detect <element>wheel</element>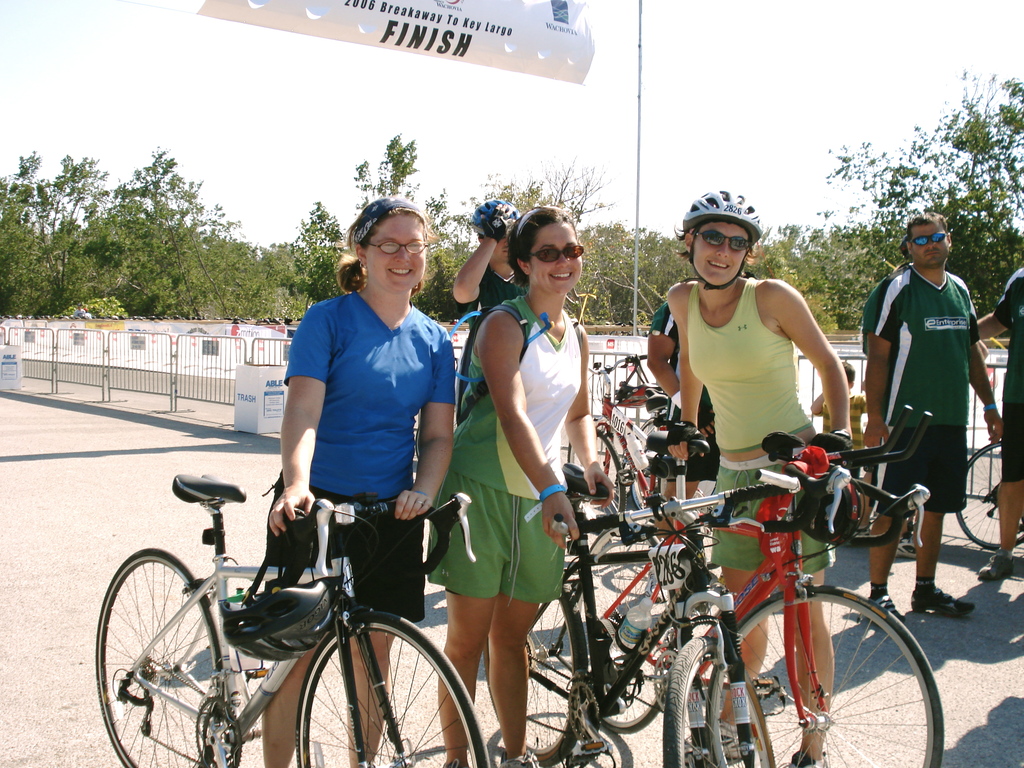
detection(953, 440, 1023, 550)
